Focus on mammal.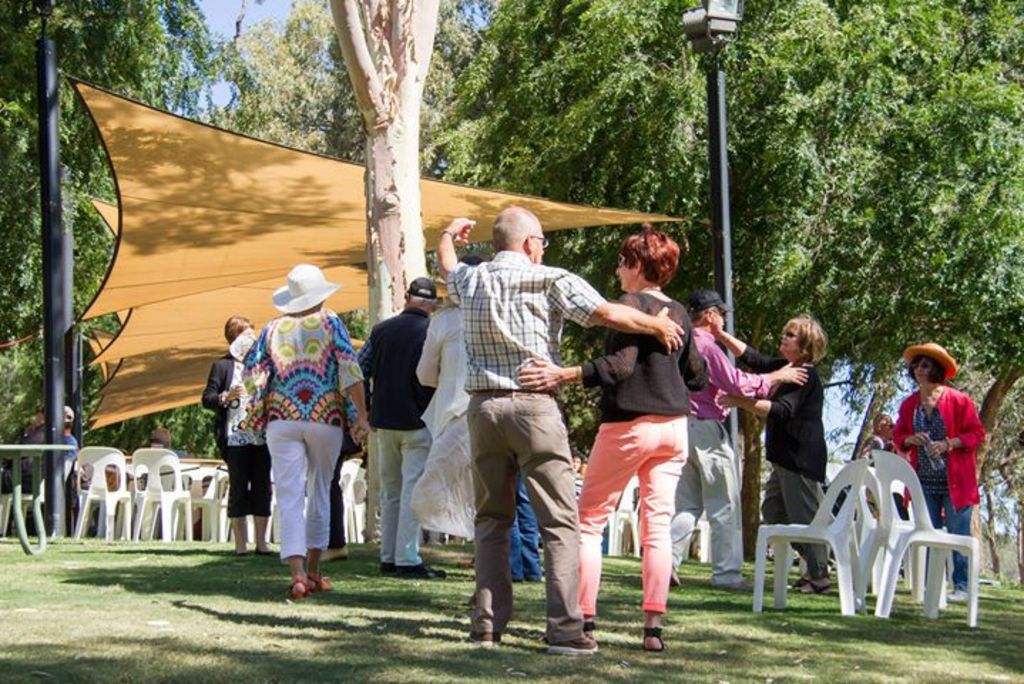
Focused at l=432, t=201, r=691, b=647.
